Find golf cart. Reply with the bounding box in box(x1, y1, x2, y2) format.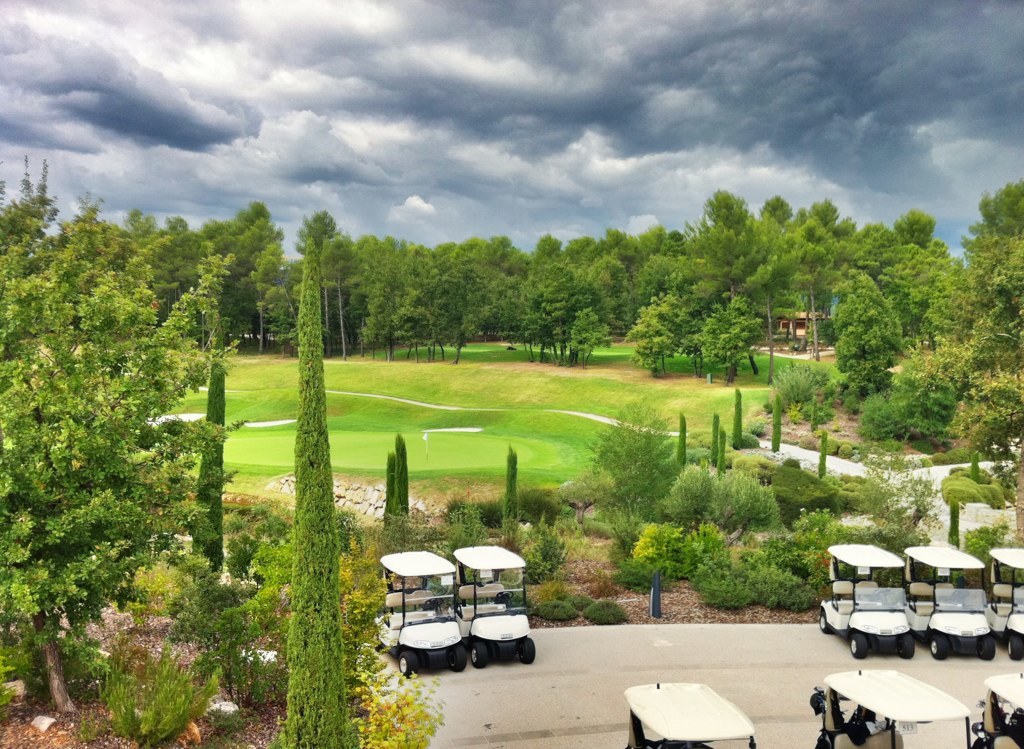
box(900, 540, 997, 660).
